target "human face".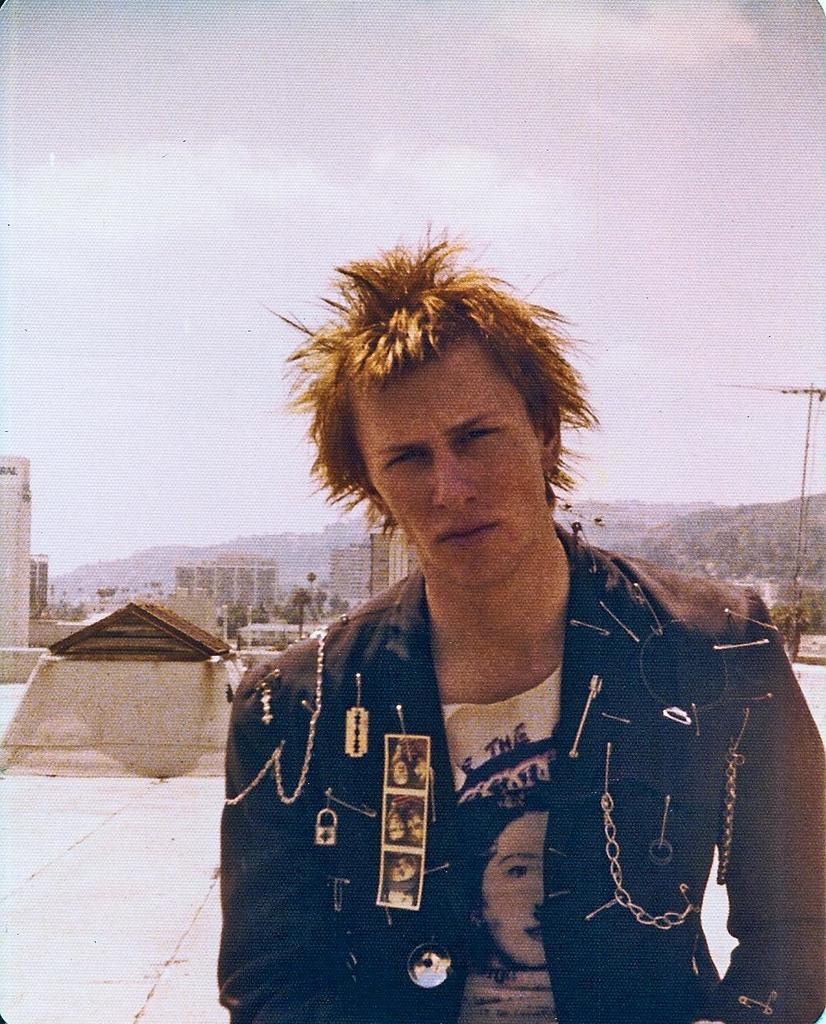
Target region: {"left": 413, "top": 761, "right": 427, "bottom": 786}.
